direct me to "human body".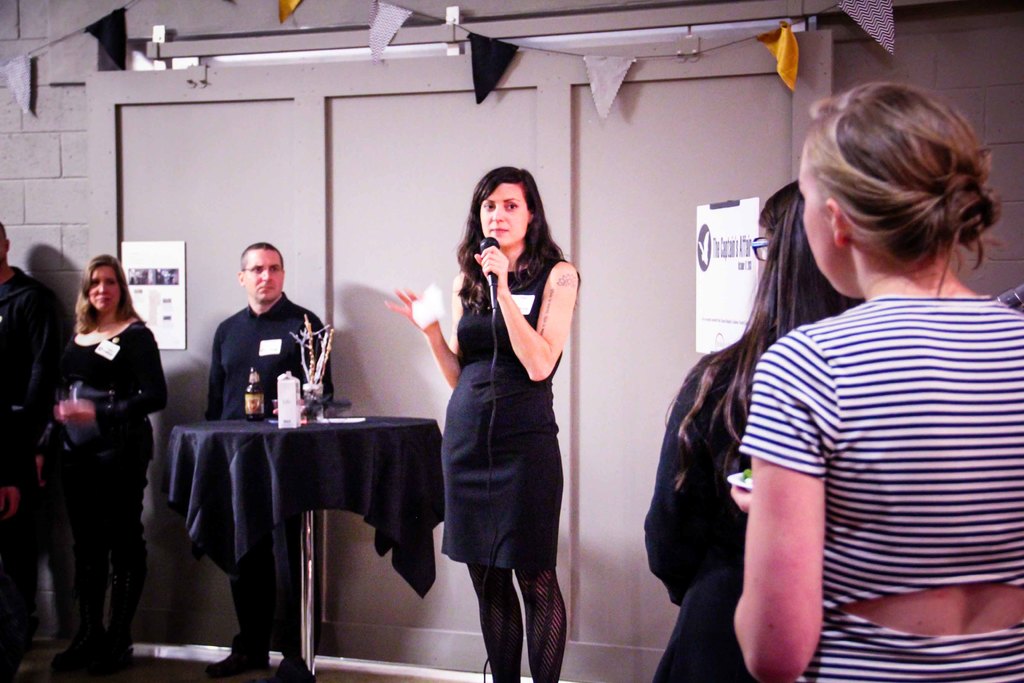
Direction: [left=417, top=162, right=584, bottom=682].
